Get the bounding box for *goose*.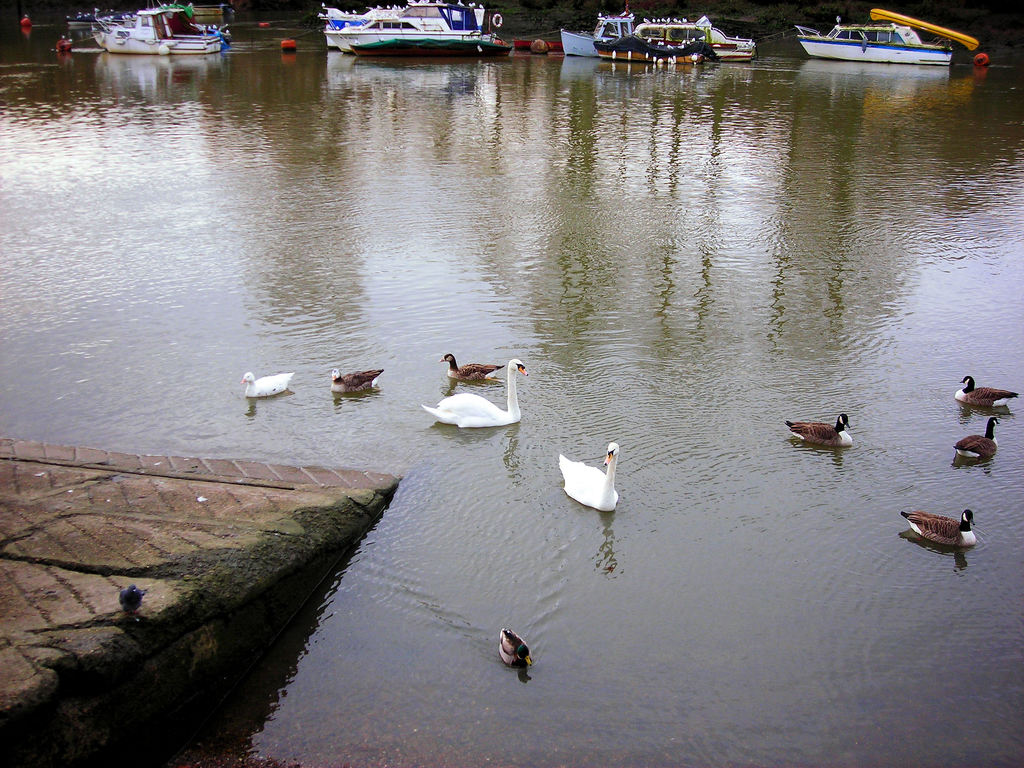
bbox(421, 359, 526, 426).
